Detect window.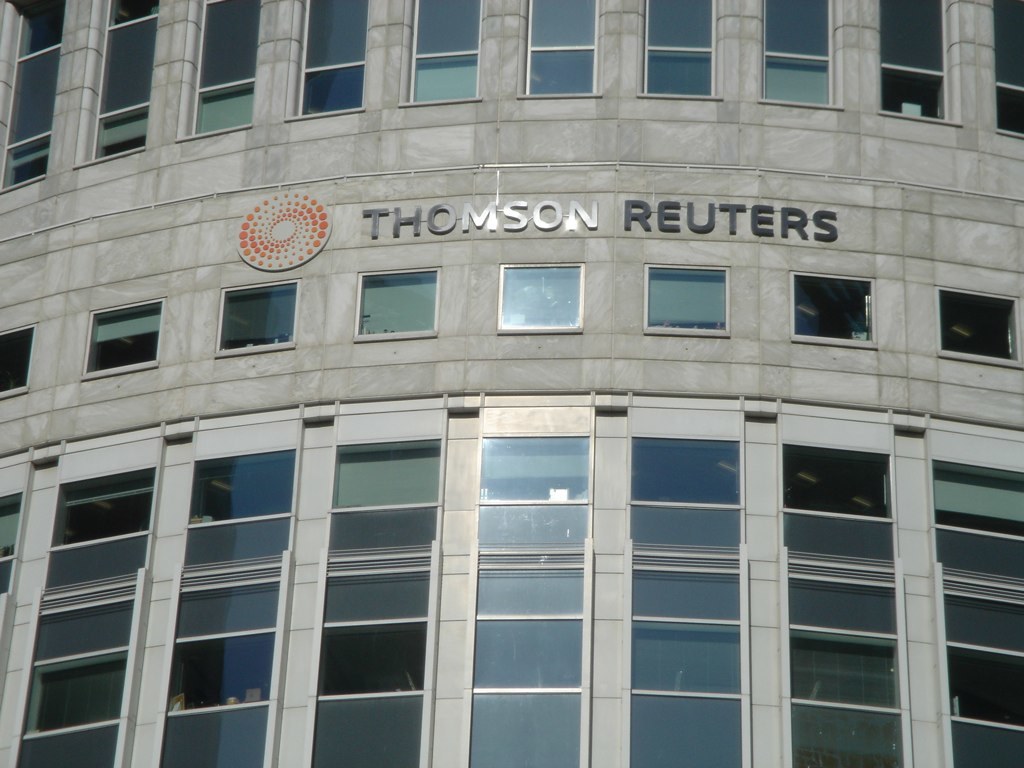
Detected at crop(10, 462, 141, 767).
